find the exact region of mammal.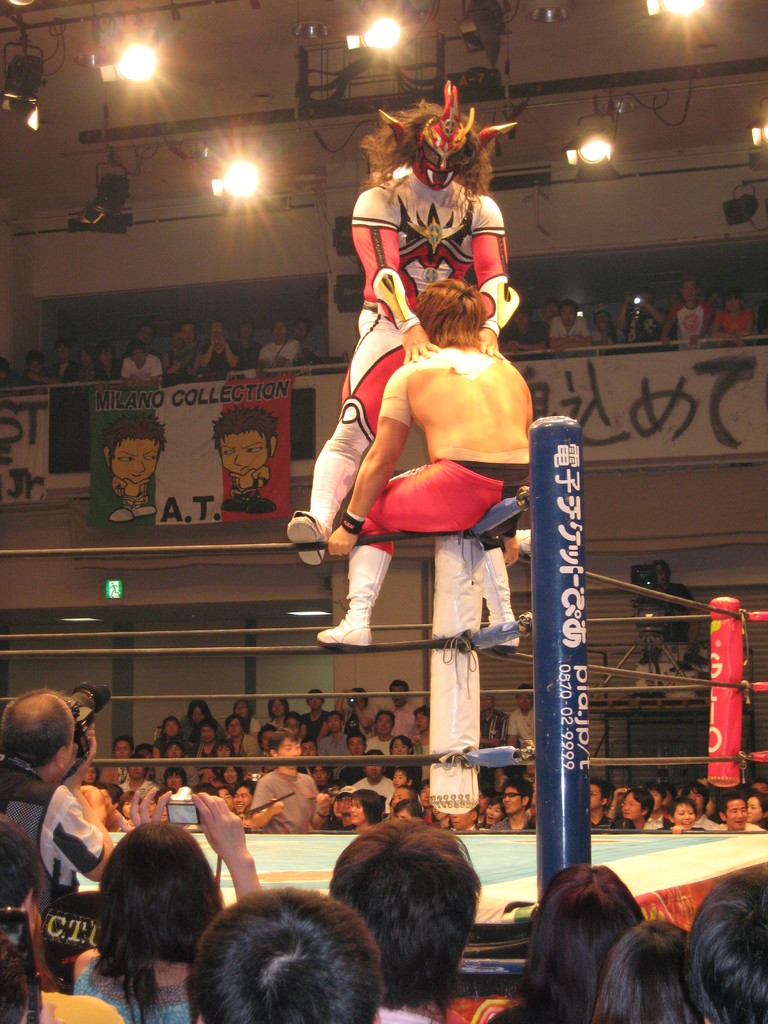
Exact region: region(650, 557, 699, 645).
